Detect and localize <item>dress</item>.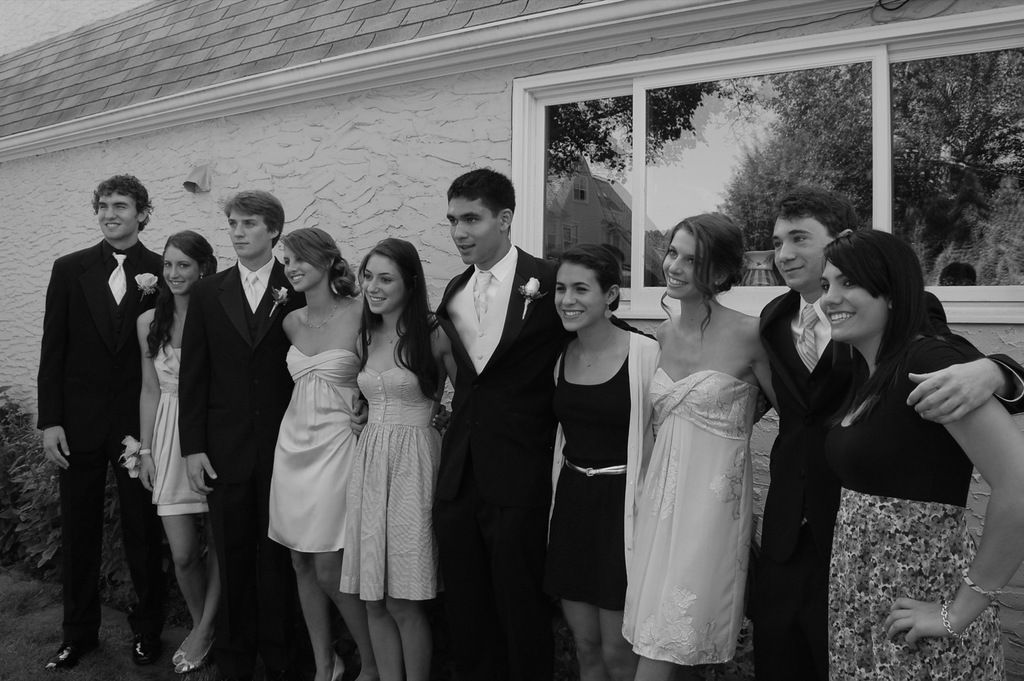
Localized at 562,337,659,615.
